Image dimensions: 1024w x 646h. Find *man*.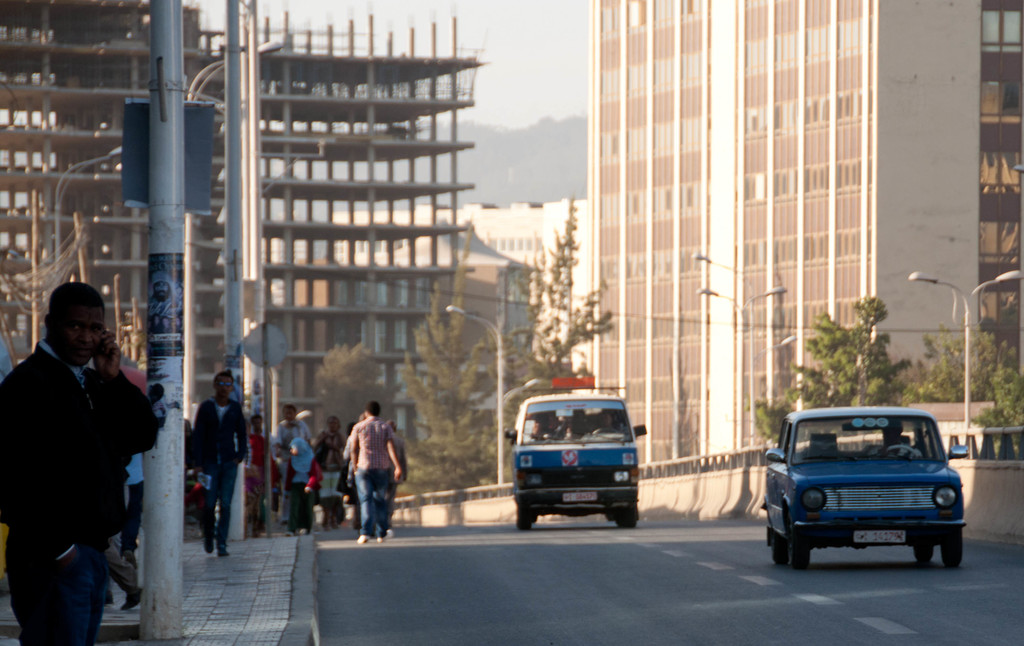
bbox=[10, 269, 152, 634].
